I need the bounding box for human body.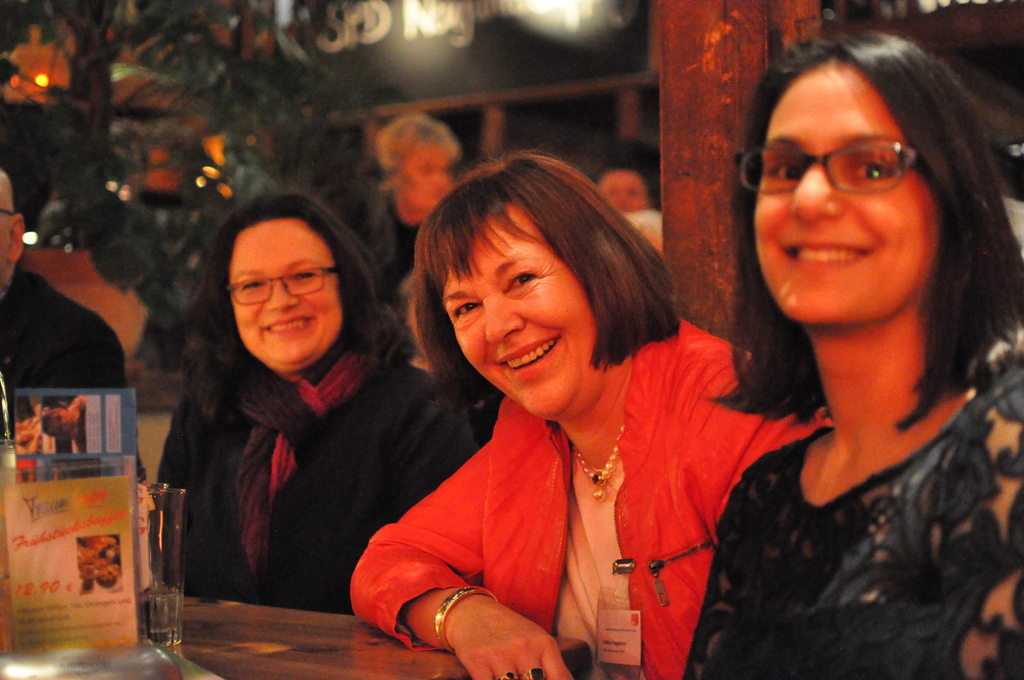
Here it is: x1=356 y1=176 x2=794 y2=679.
